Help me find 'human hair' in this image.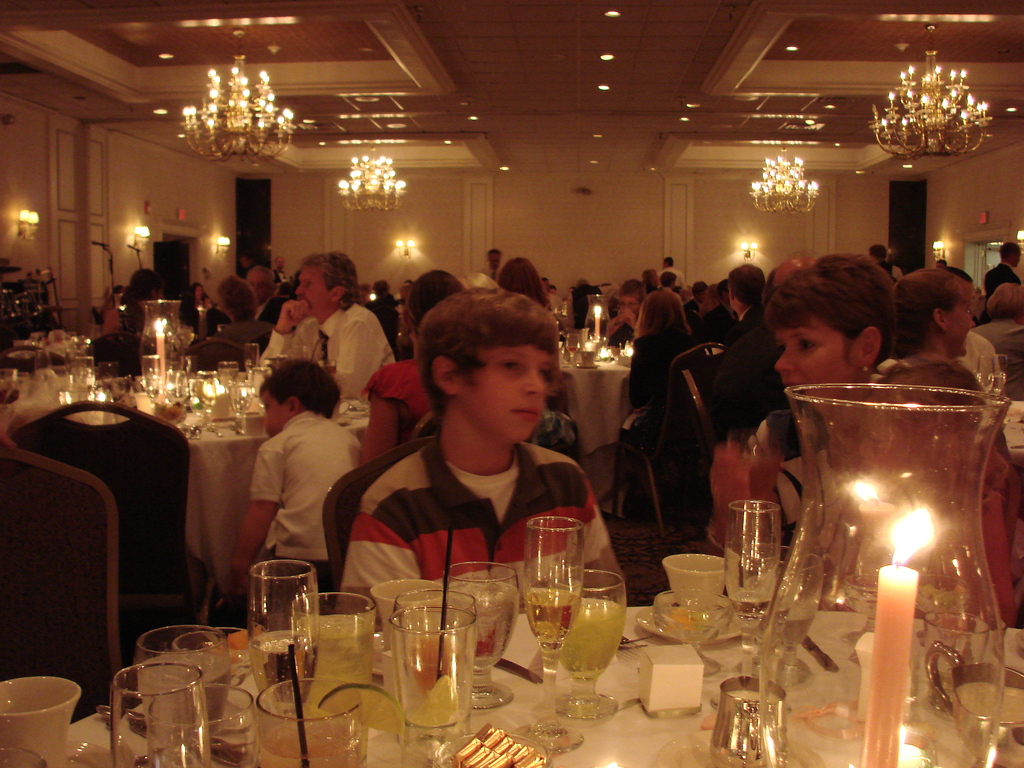
Found it: Rect(634, 288, 692, 336).
